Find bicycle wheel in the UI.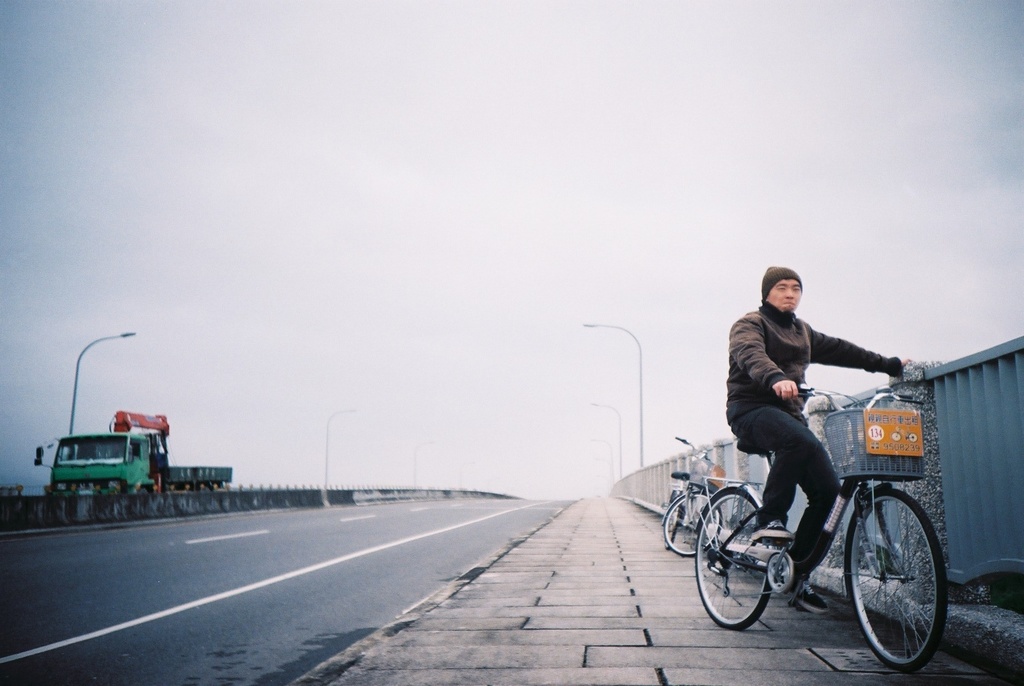
UI element at <region>693, 482, 781, 630</region>.
